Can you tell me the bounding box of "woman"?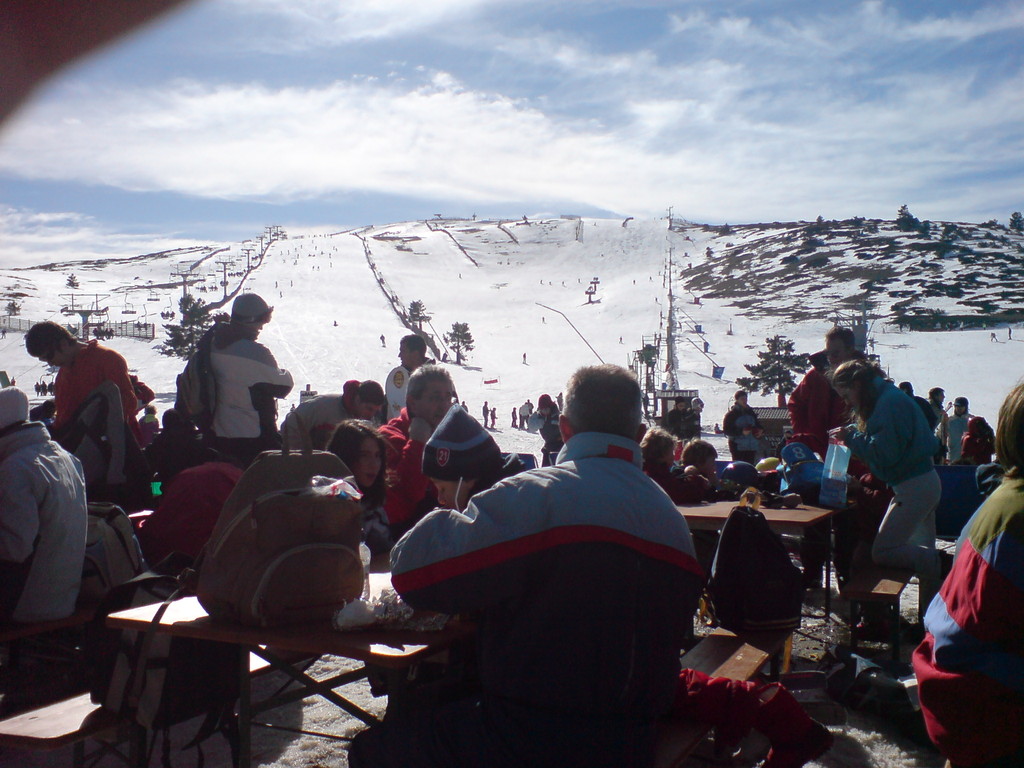
rect(417, 406, 525, 517).
